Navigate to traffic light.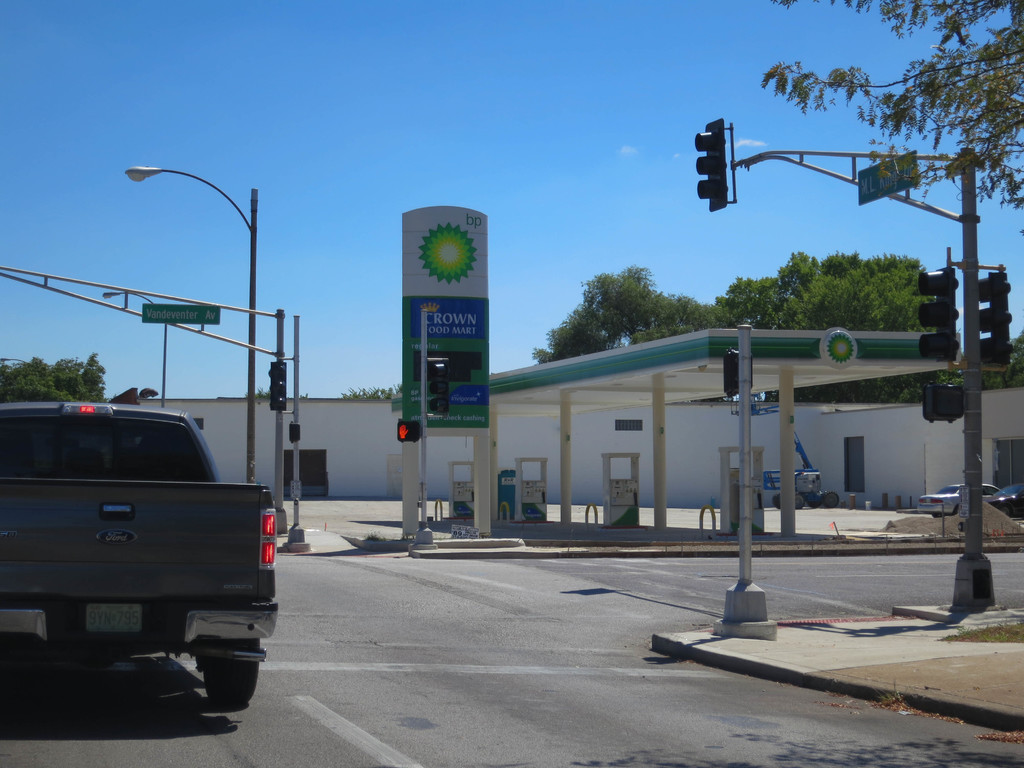
Navigation target: bbox(977, 269, 1014, 367).
